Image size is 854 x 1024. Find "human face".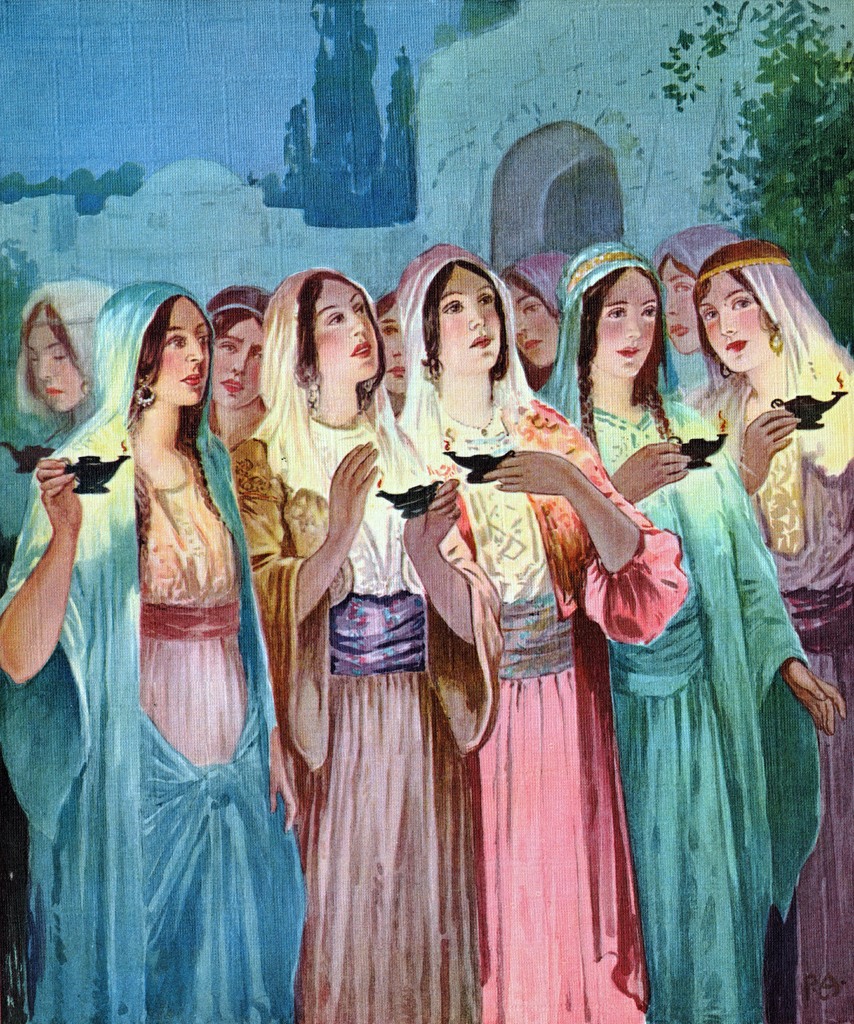
crop(697, 271, 771, 369).
